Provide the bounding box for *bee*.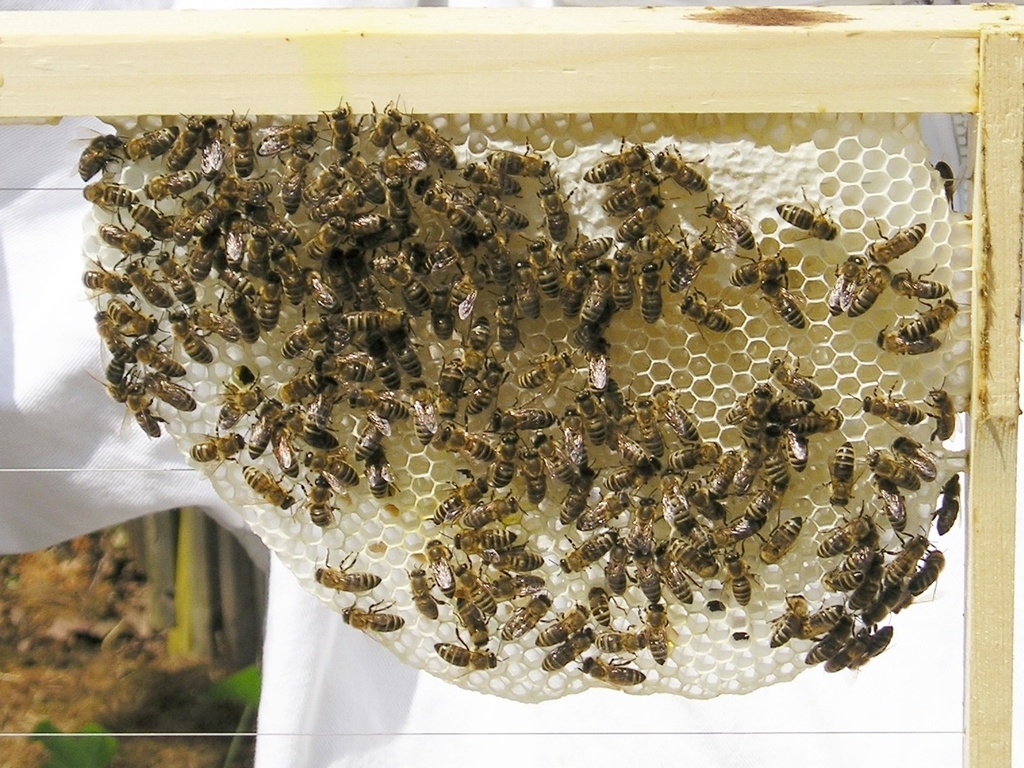
{"left": 571, "top": 268, "right": 618, "bottom": 332}.
